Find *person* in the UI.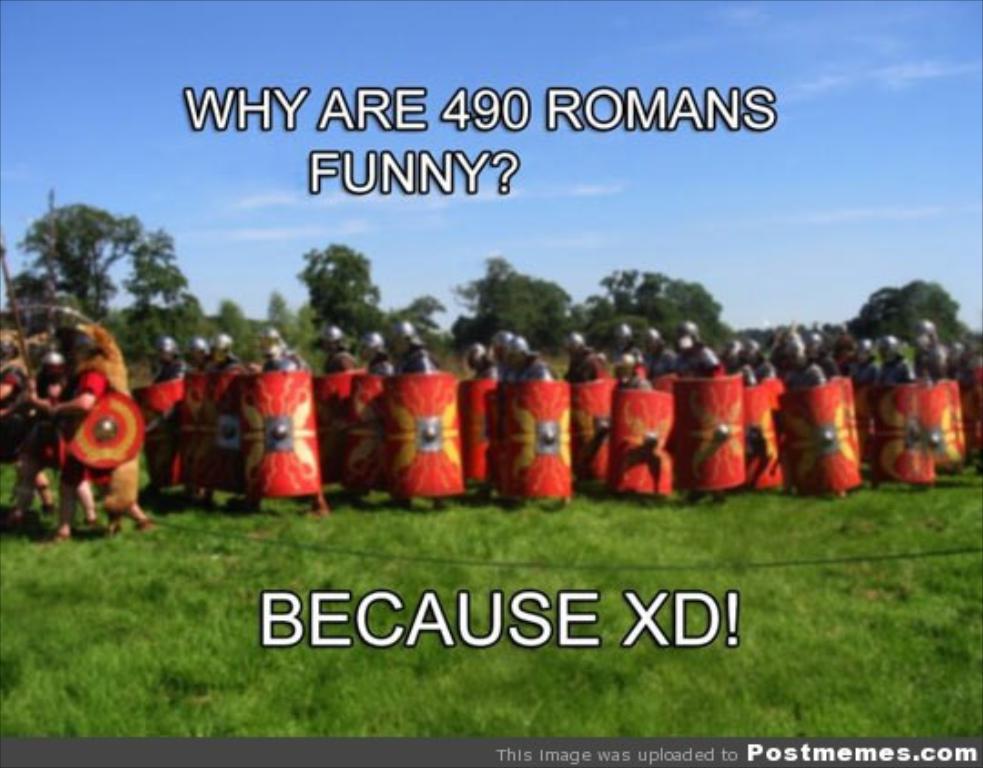
UI element at [left=135, top=337, right=211, bottom=497].
